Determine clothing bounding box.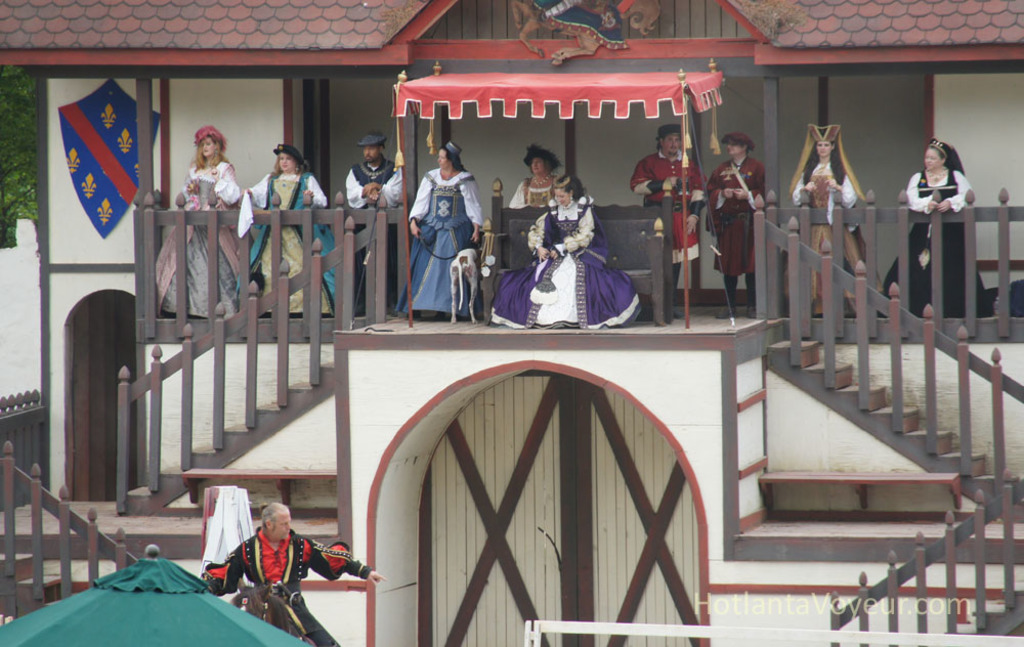
Determined: <box>710,152,767,312</box>.
